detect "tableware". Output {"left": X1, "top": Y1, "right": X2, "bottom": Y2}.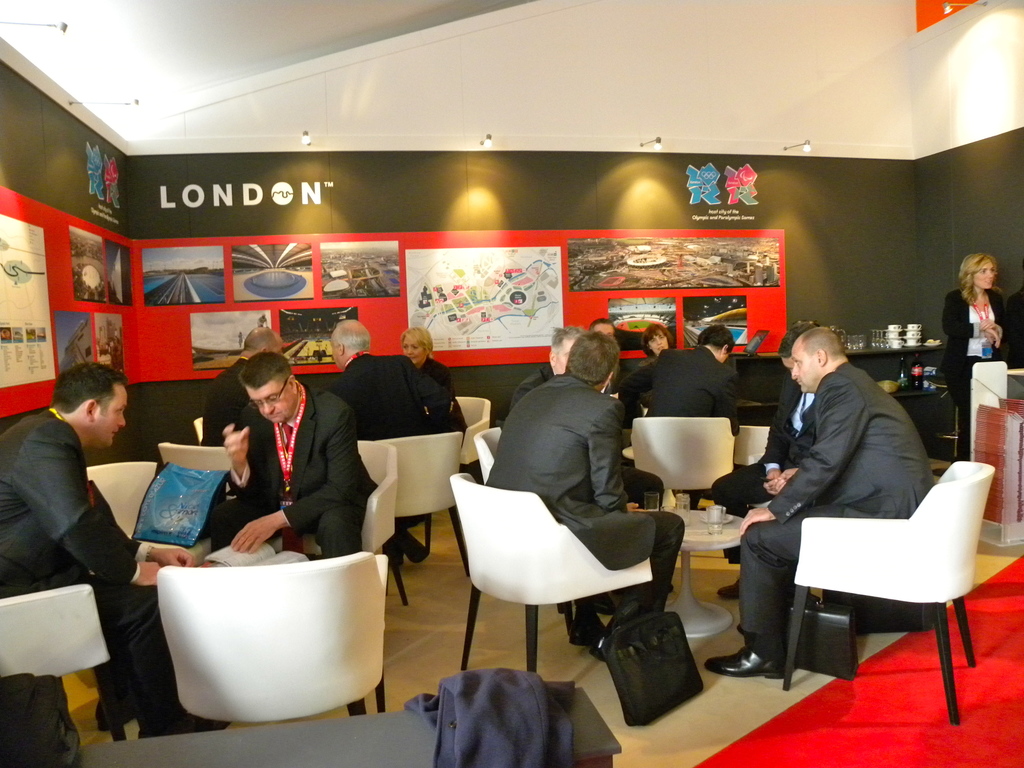
{"left": 707, "top": 504, "right": 728, "bottom": 538}.
